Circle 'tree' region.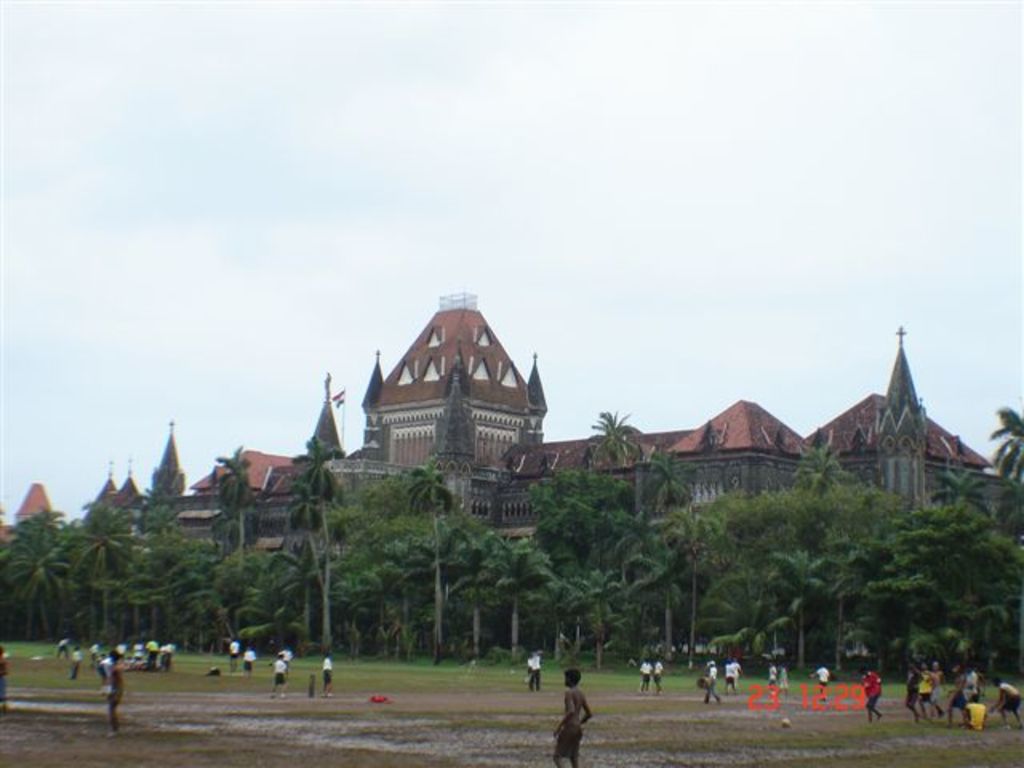
Region: l=408, t=461, r=450, b=514.
